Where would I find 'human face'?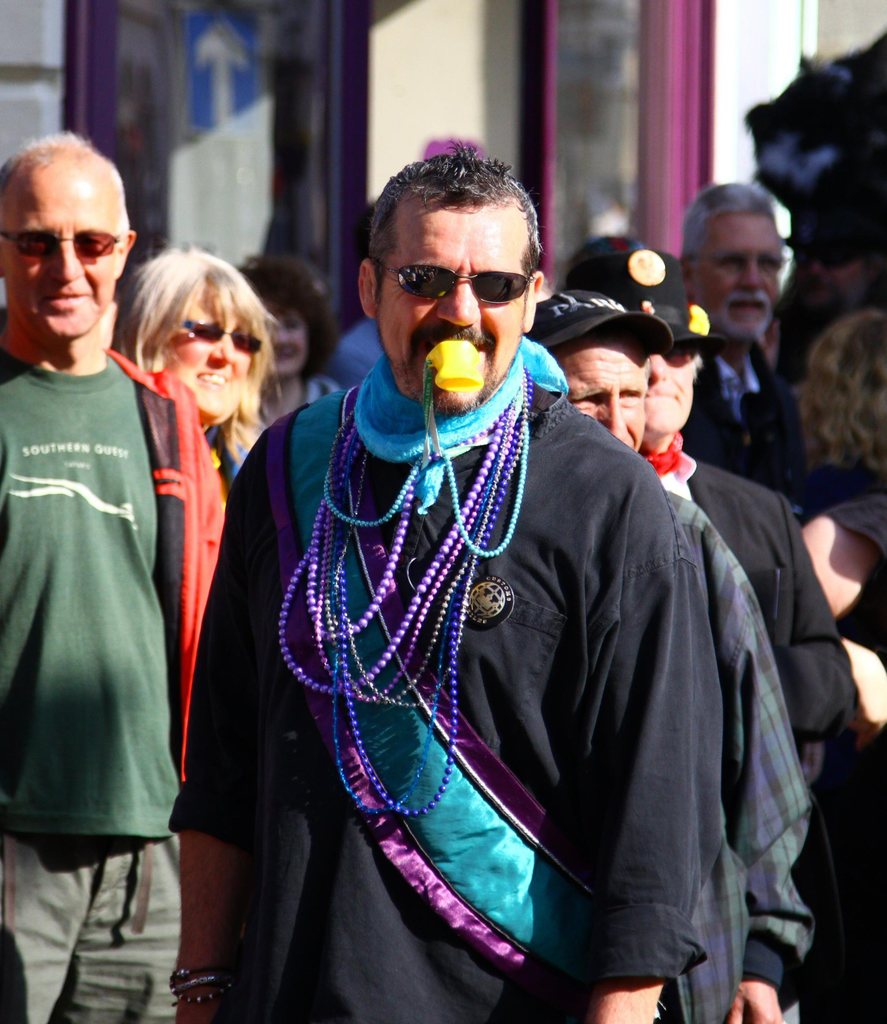
At 692/214/778/333.
